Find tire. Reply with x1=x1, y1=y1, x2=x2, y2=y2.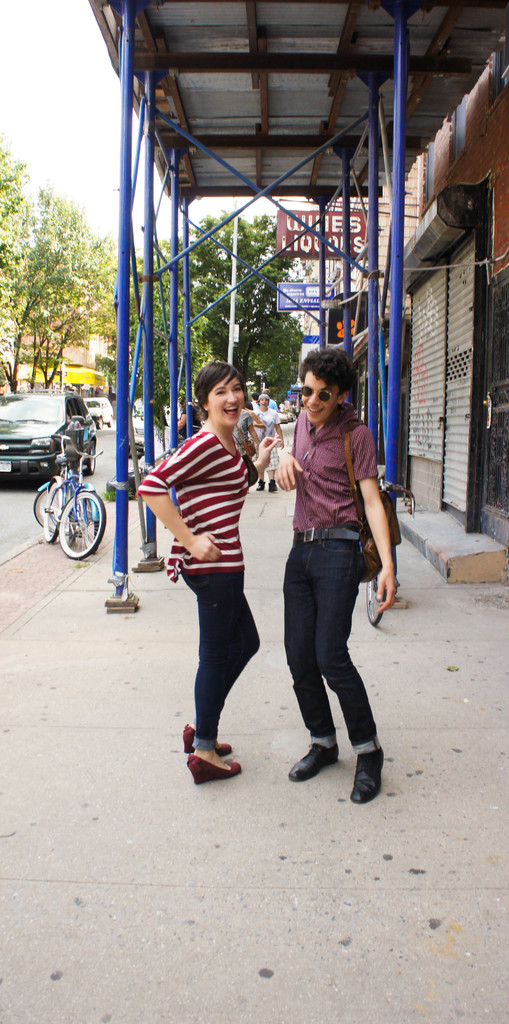
x1=367, y1=563, x2=388, y2=626.
